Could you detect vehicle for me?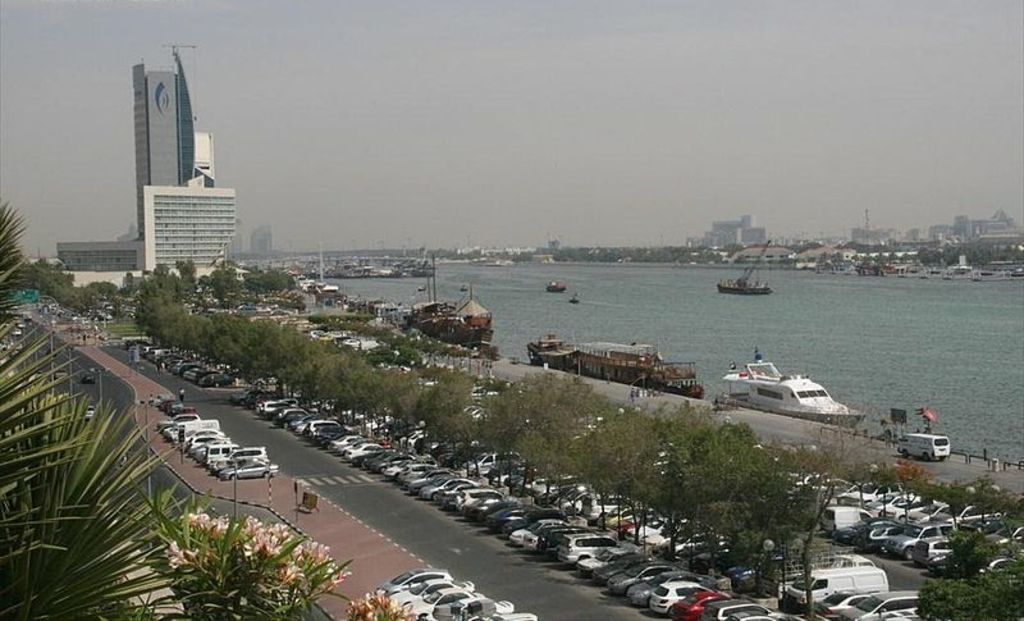
Detection result: bbox(526, 330, 576, 369).
